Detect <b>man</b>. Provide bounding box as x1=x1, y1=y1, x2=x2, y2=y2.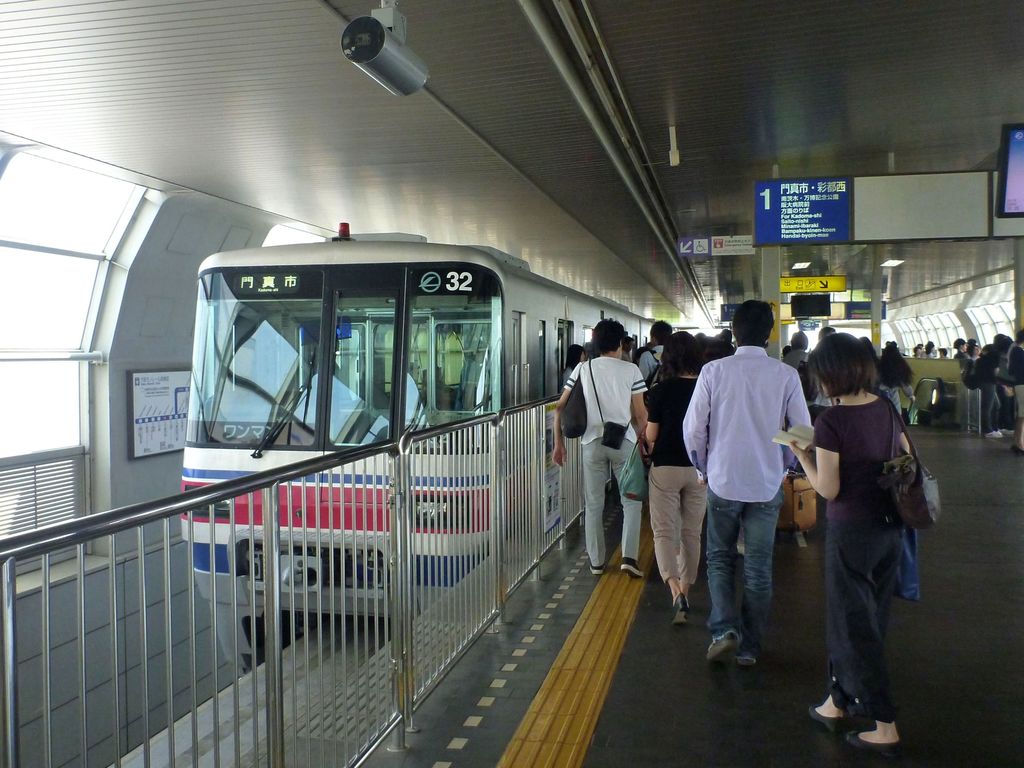
x1=785, y1=327, x2=810, y2=392.
